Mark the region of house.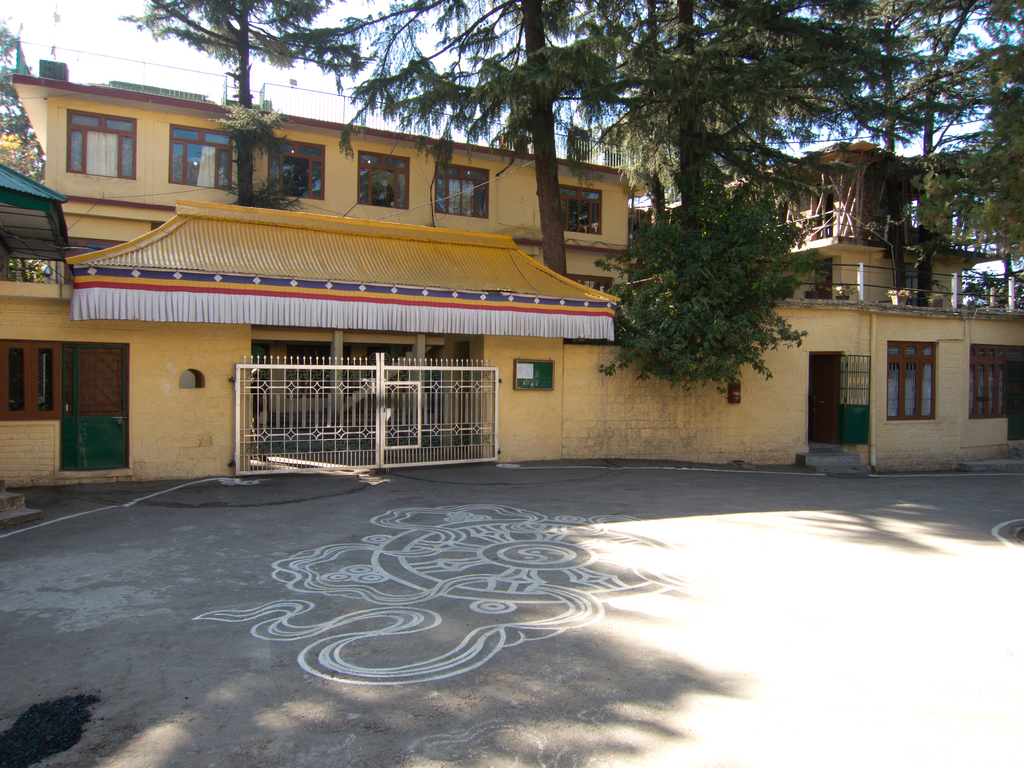
Region: region(0, 61, 1023, 497).
